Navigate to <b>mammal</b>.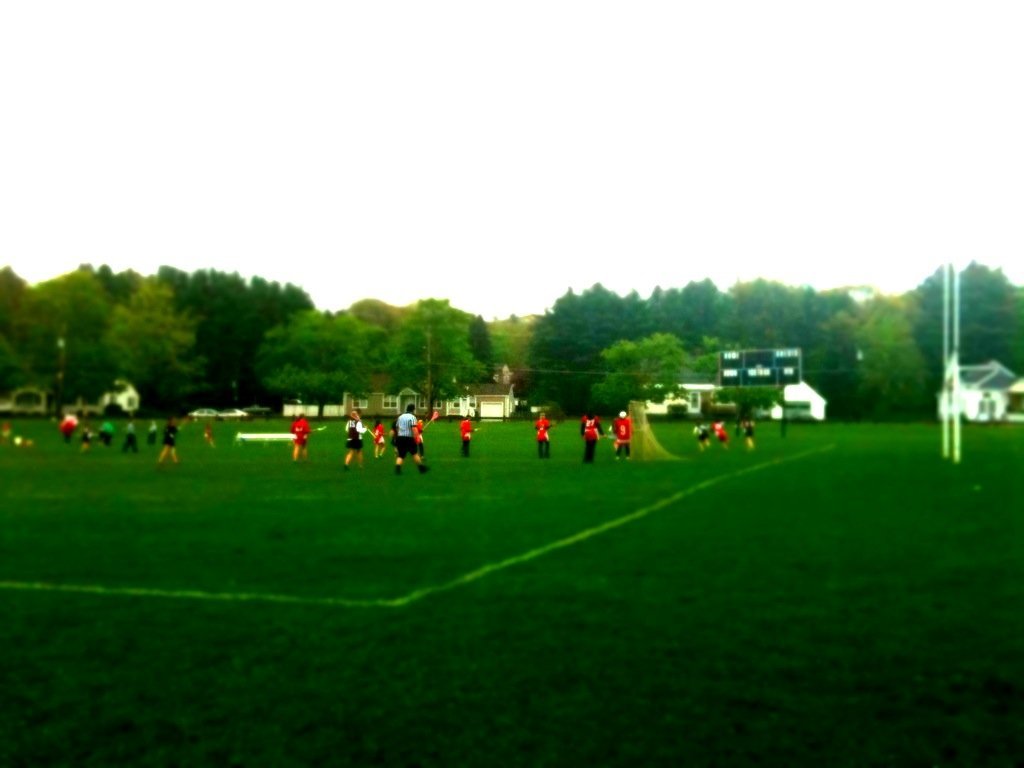
Navigation target: [609, 407, 632, 458].
